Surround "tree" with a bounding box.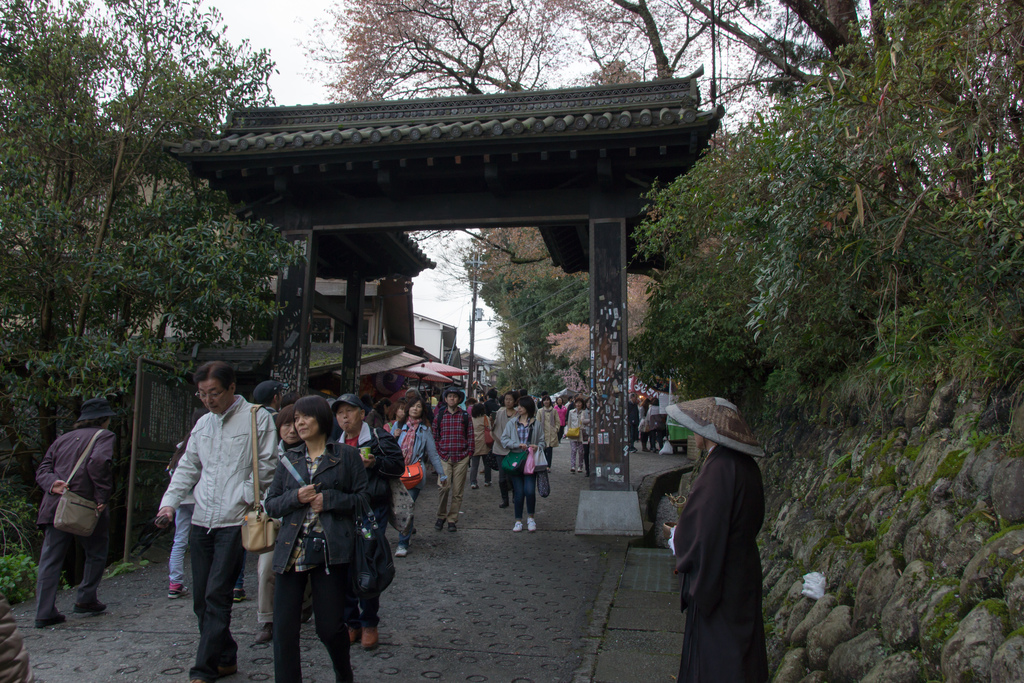
detection(412, 220, 617, 375).
